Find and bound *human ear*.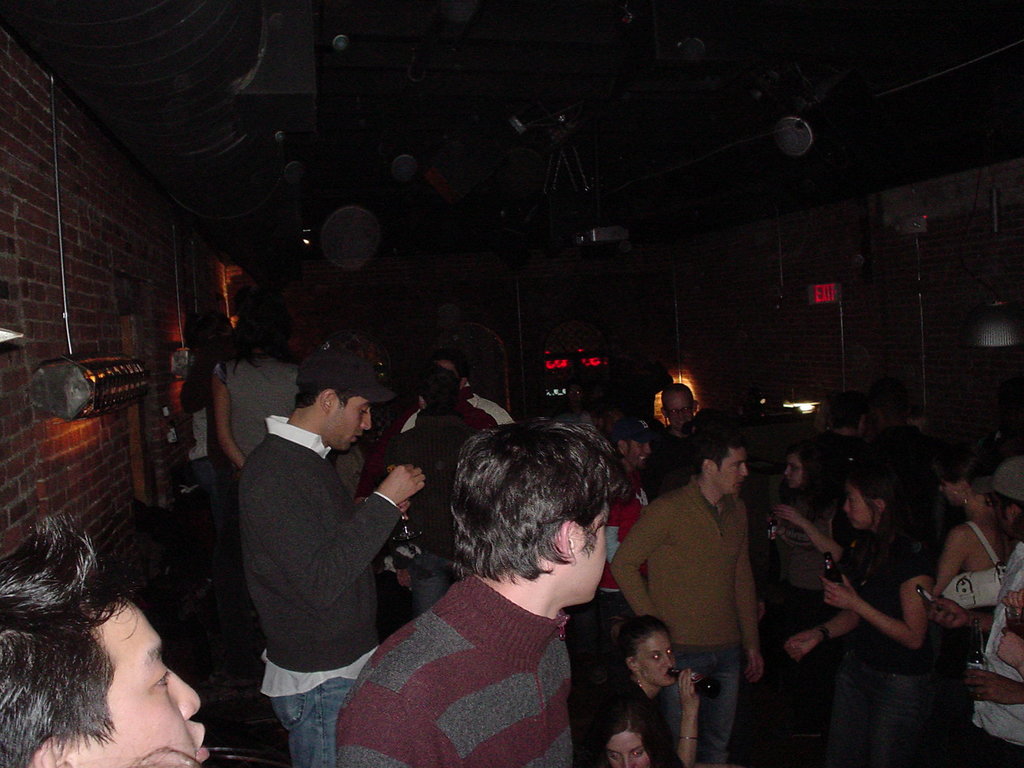
Bound: region(618, 438, 625, 452).
